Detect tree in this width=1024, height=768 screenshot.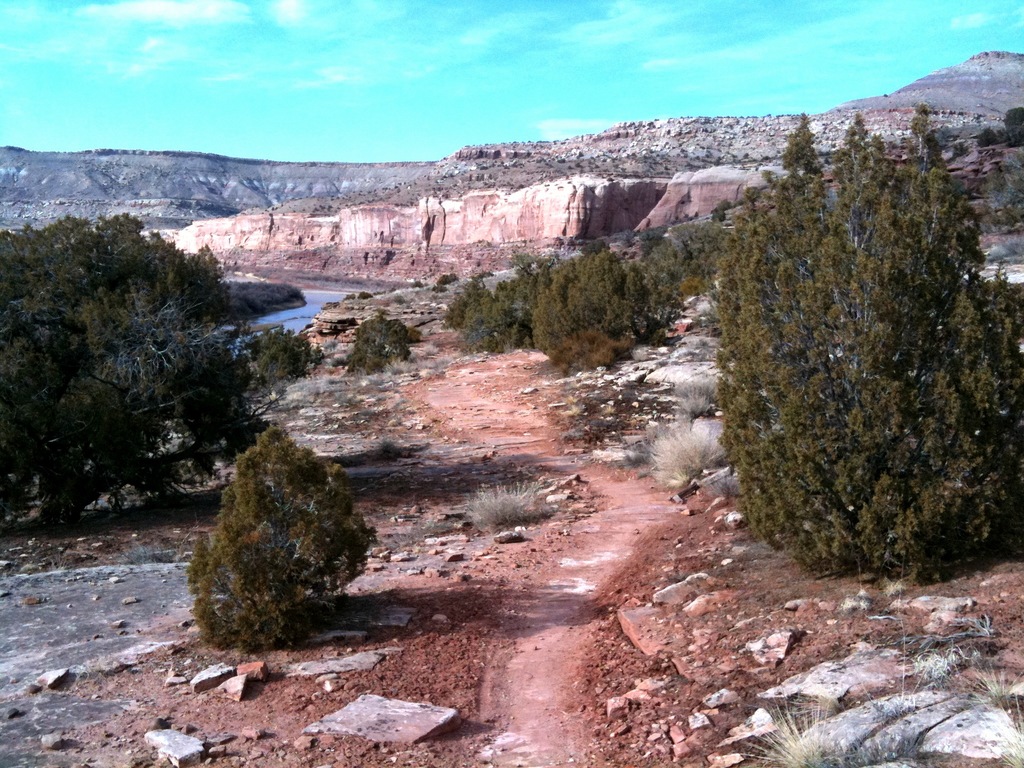
Detection: <region>209, 426, 373, 602</region>.
